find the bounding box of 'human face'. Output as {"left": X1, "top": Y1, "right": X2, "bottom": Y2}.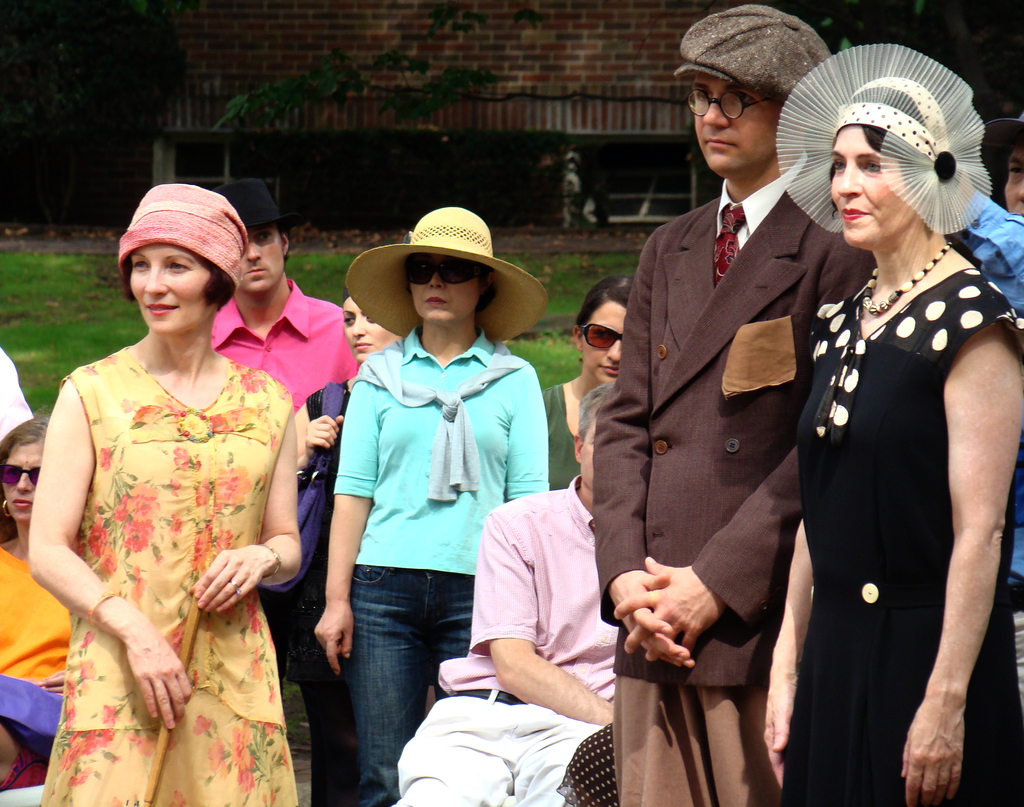
{"left": 129, "top": 243, "right": 214, "bottom": 332}.
